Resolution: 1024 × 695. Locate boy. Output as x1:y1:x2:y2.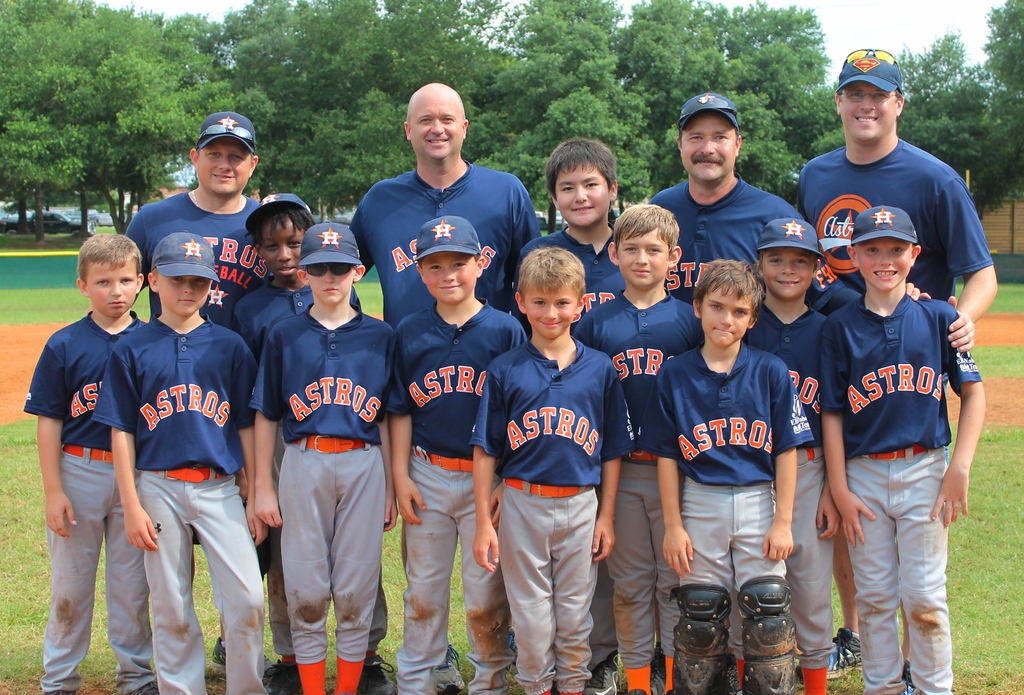
803:152:986:694.
